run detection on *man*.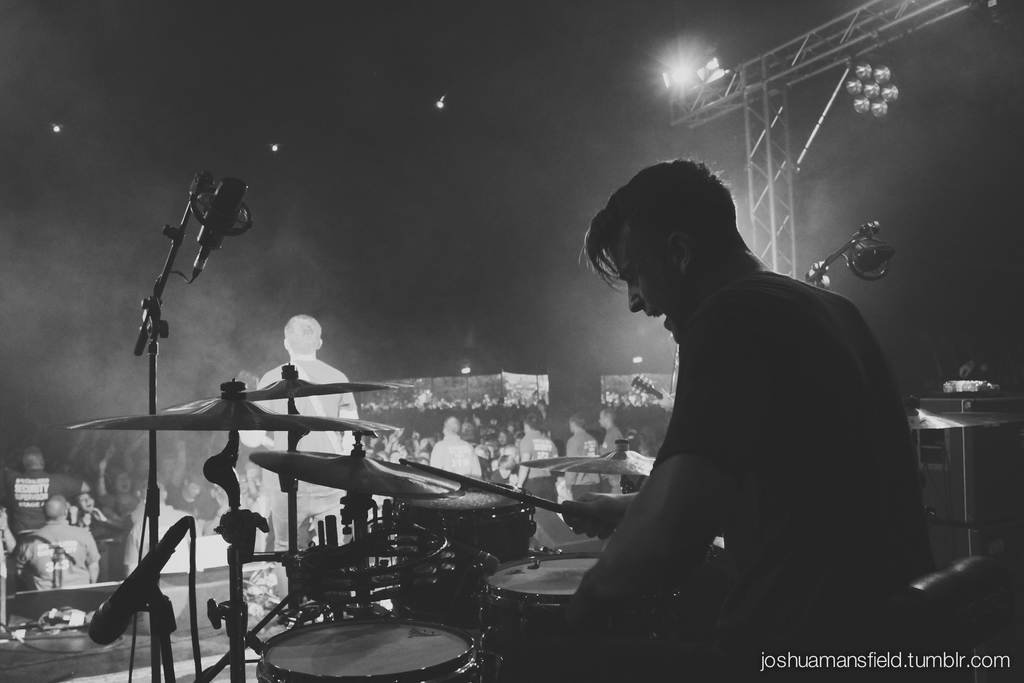
Result: locate(514, 411, 559, 502).
